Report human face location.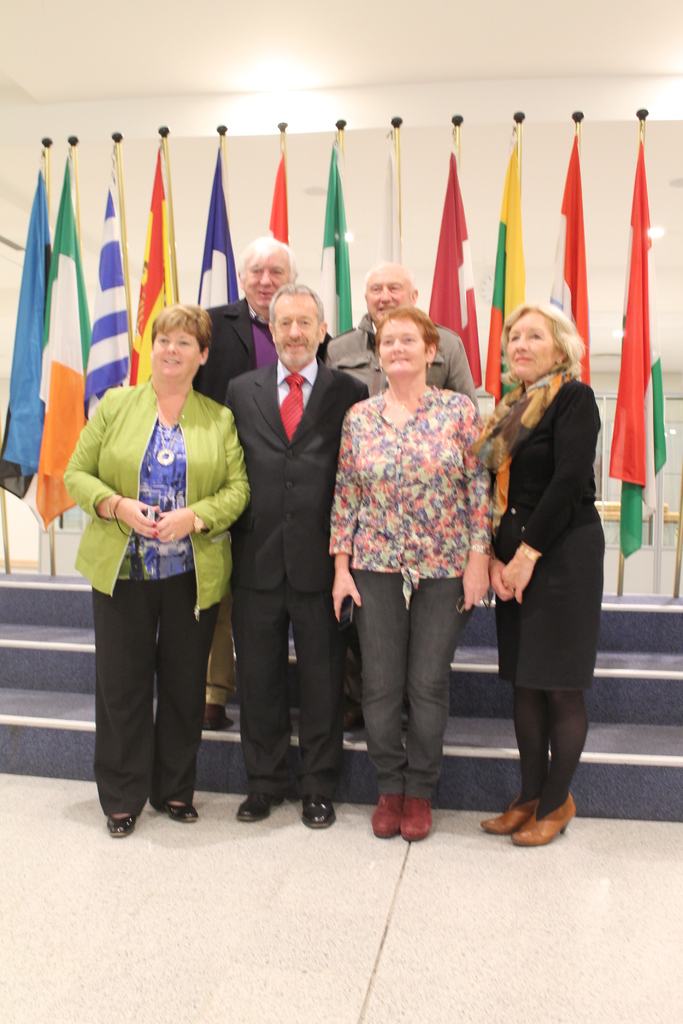
Report: Rect(507, 314, 551, 381).
